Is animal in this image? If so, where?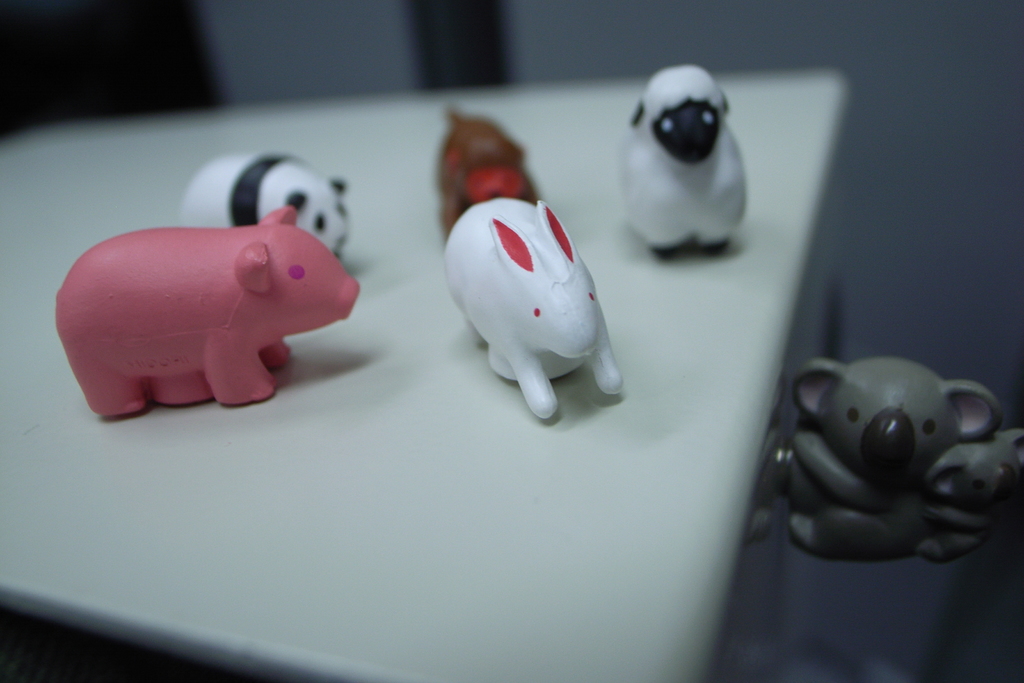
Yes, at pyautogui.locateOnScreen(56, 209, 360, 419).
